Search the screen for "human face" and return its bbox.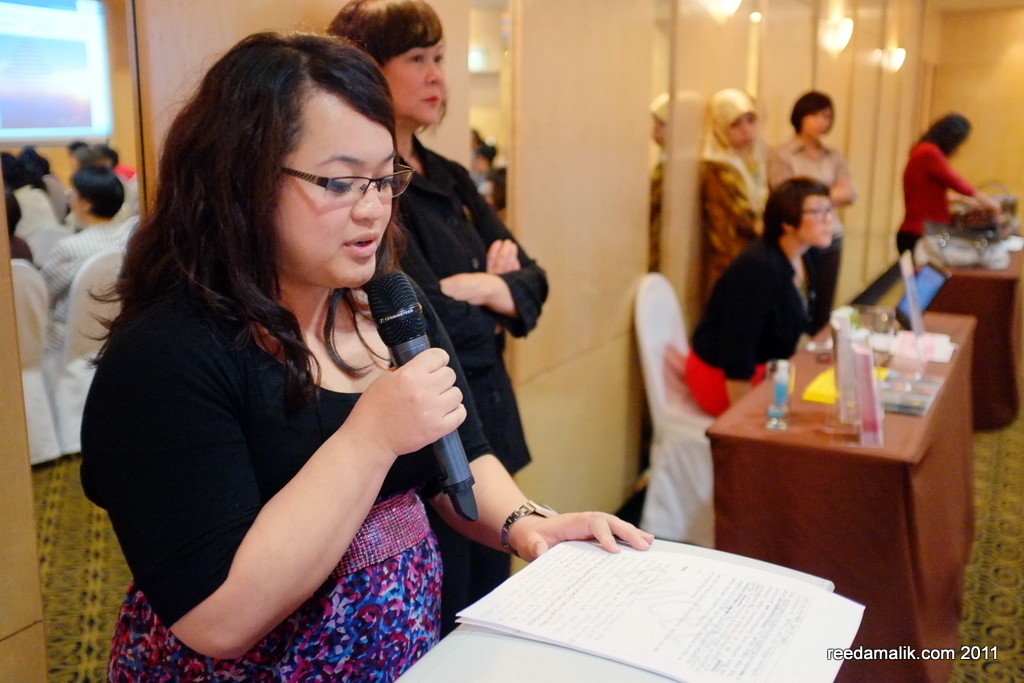
Found: box(809, 113, 837, 141).
